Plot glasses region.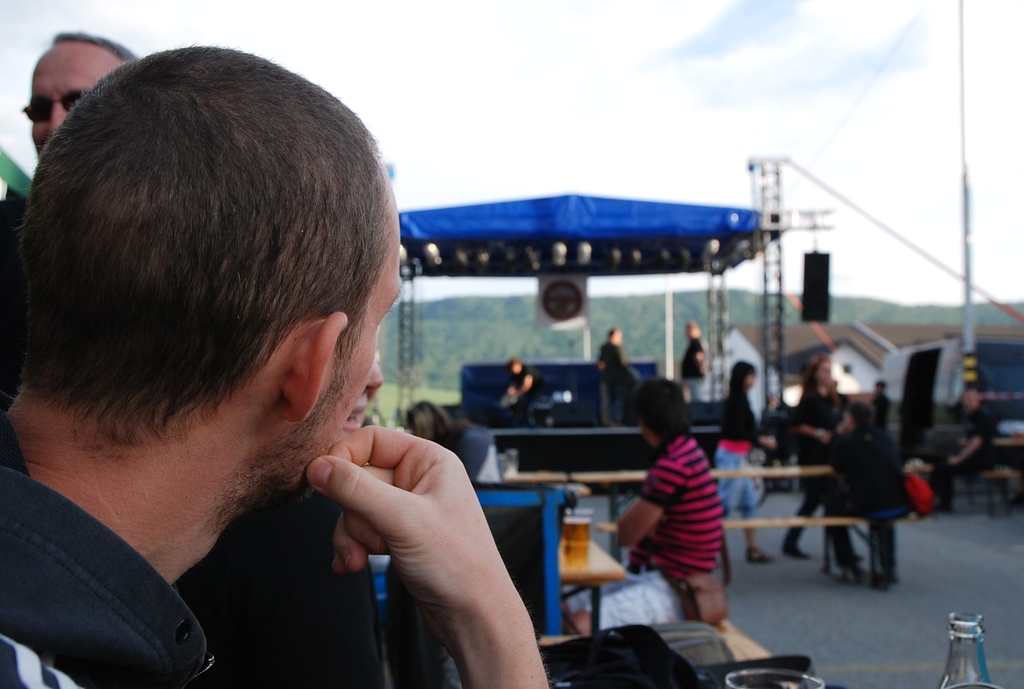
Plotted at l=16, t=88, r=87, b=128.
